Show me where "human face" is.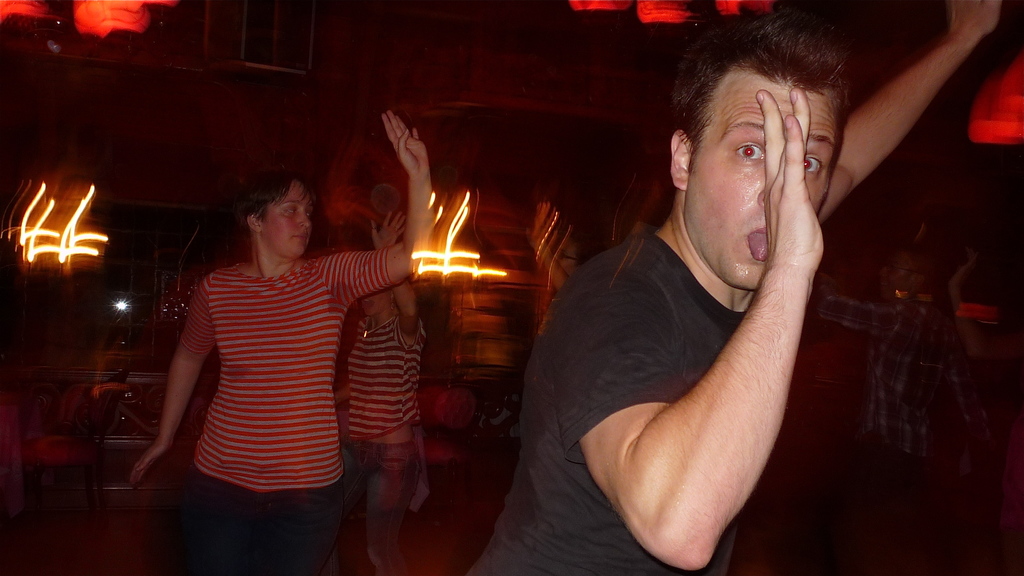
"human face" is at [264,179,318,260].
